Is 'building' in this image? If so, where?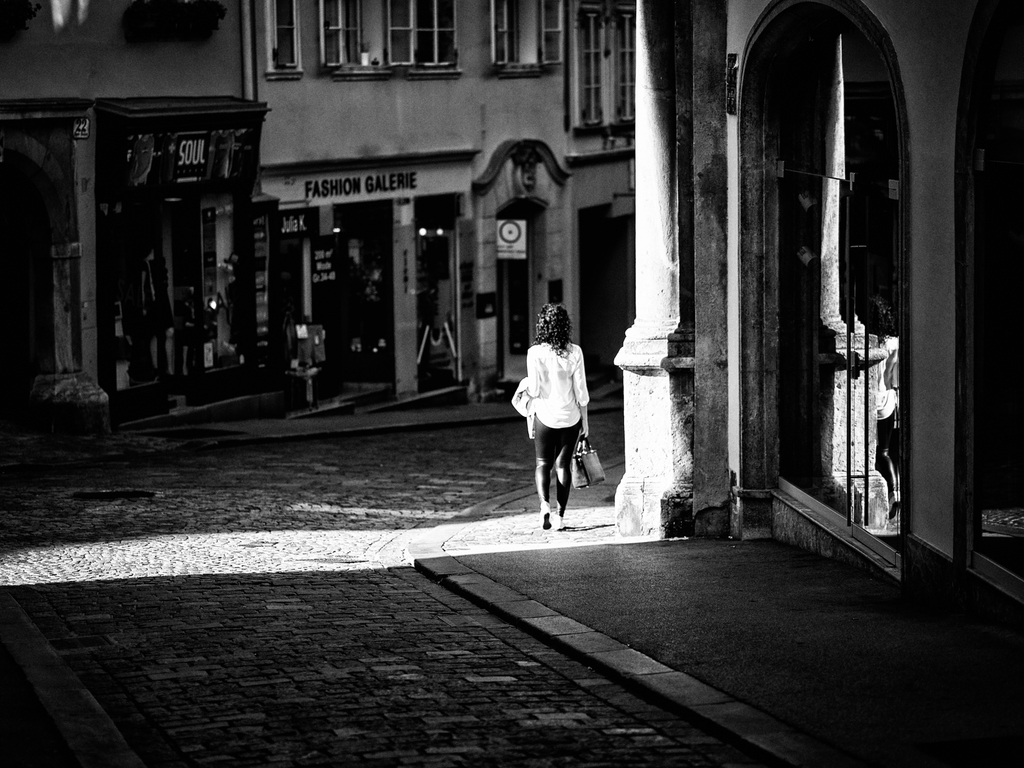
Yes, at [x1=249, y1=0, x2=642, y2=417].
